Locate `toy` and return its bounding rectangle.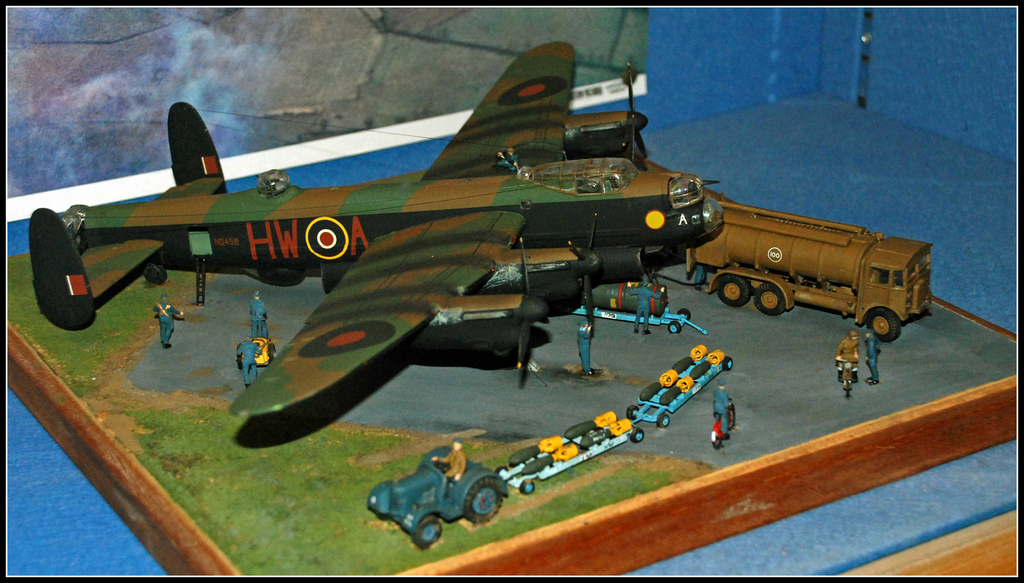
835, 328, 862, 384.
